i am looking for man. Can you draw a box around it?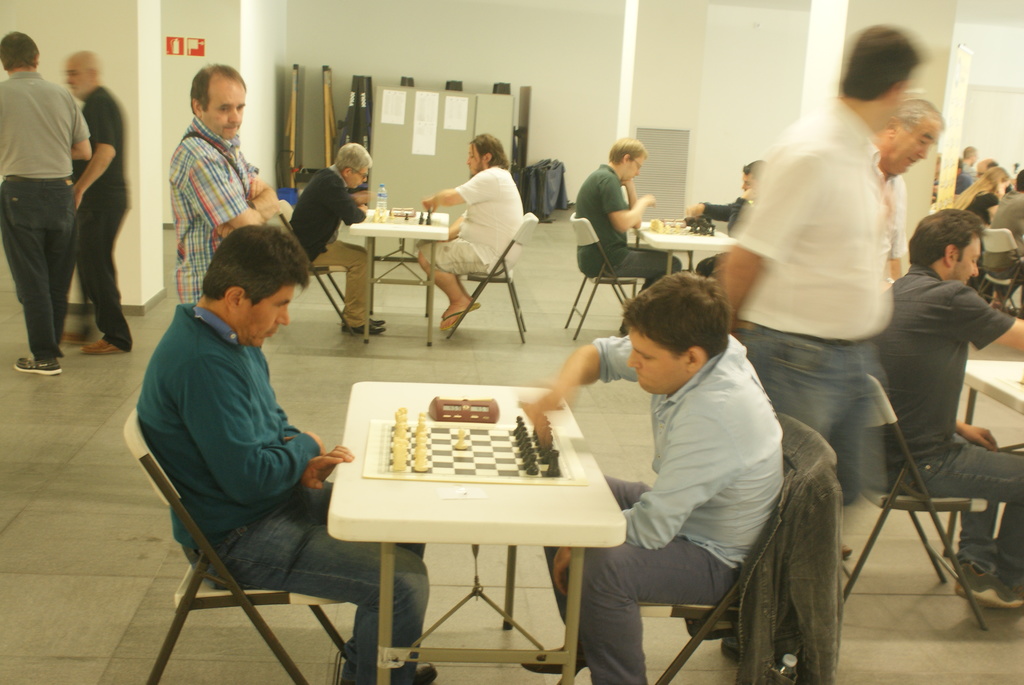
Sure, the bounding box is bbox=[54, 42, 132, 360].
